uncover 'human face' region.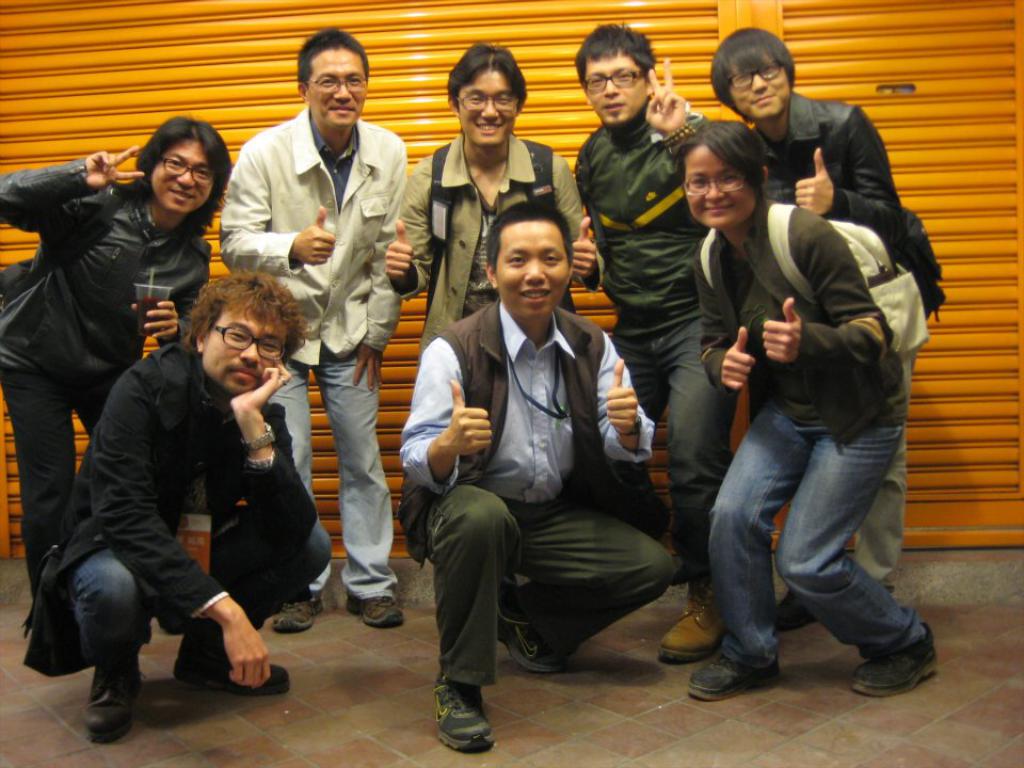
Uncovered: 202, 304, 292, 396.
